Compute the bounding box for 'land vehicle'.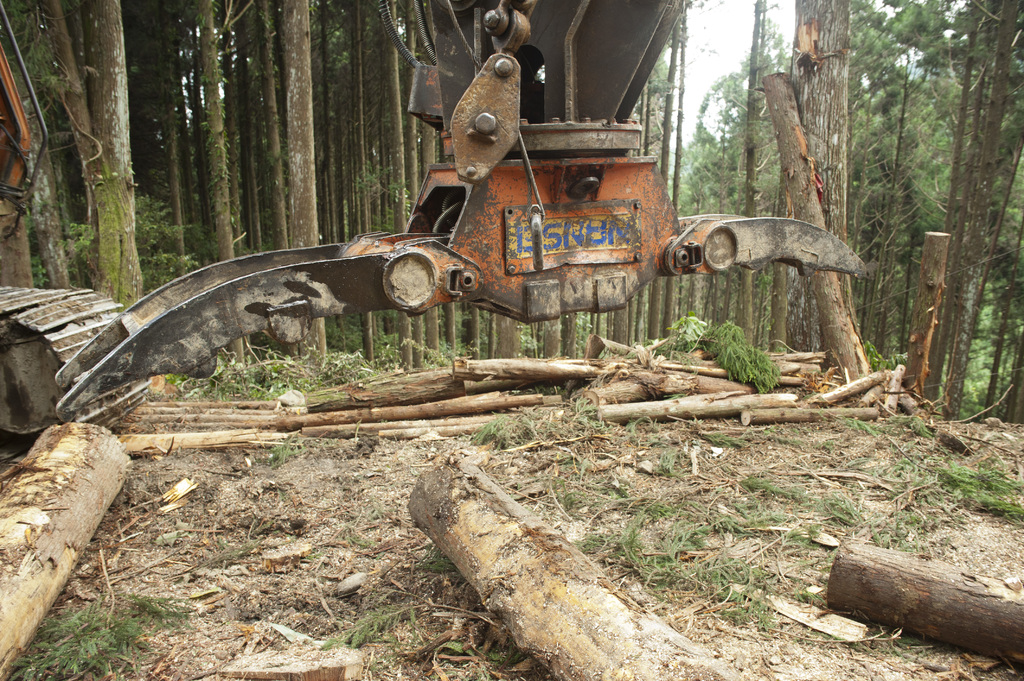
{"x1": 0, "y1": 4, "x2": 867, "y2": 453}.
